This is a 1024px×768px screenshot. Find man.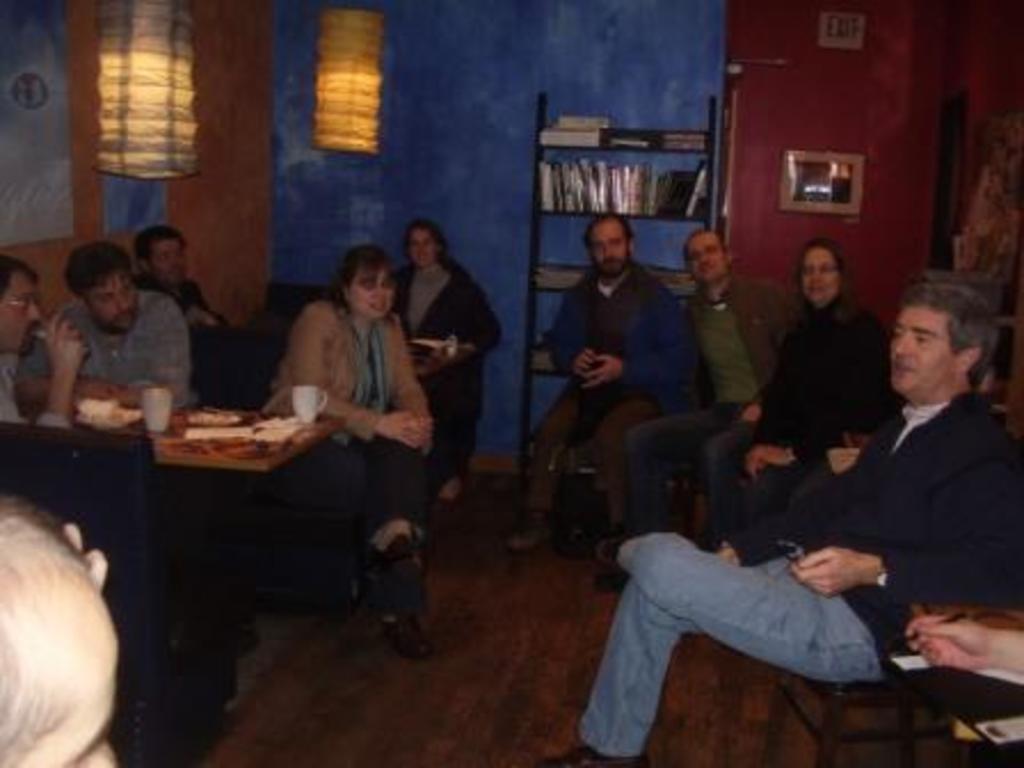
Bounding box: l=512, t=213, r=709, b=555.
